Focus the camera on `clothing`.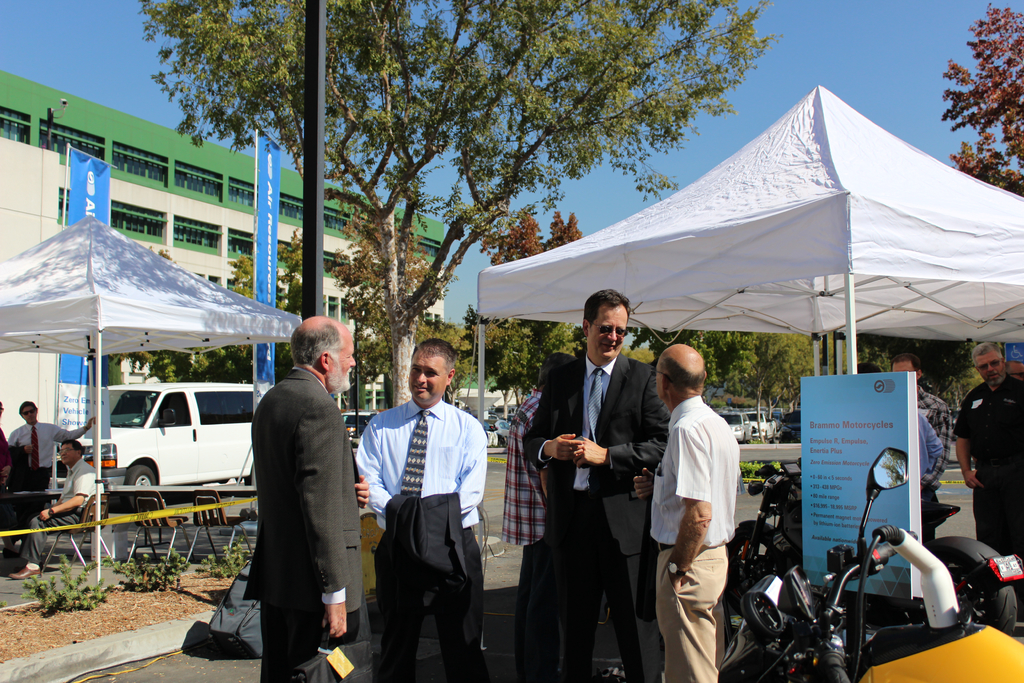
Focus region: 352/399/486/682.
